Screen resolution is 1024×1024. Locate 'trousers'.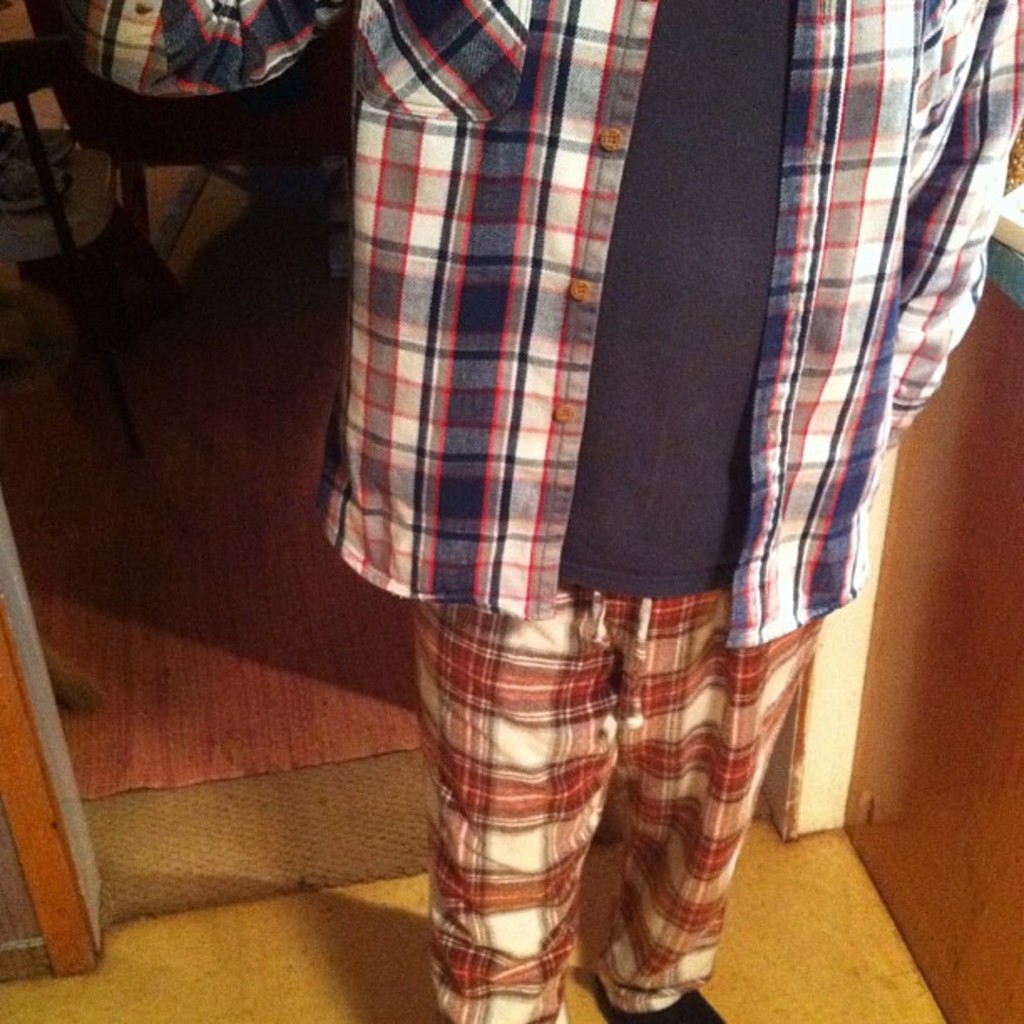
rect(376, 554, 820, 986).
